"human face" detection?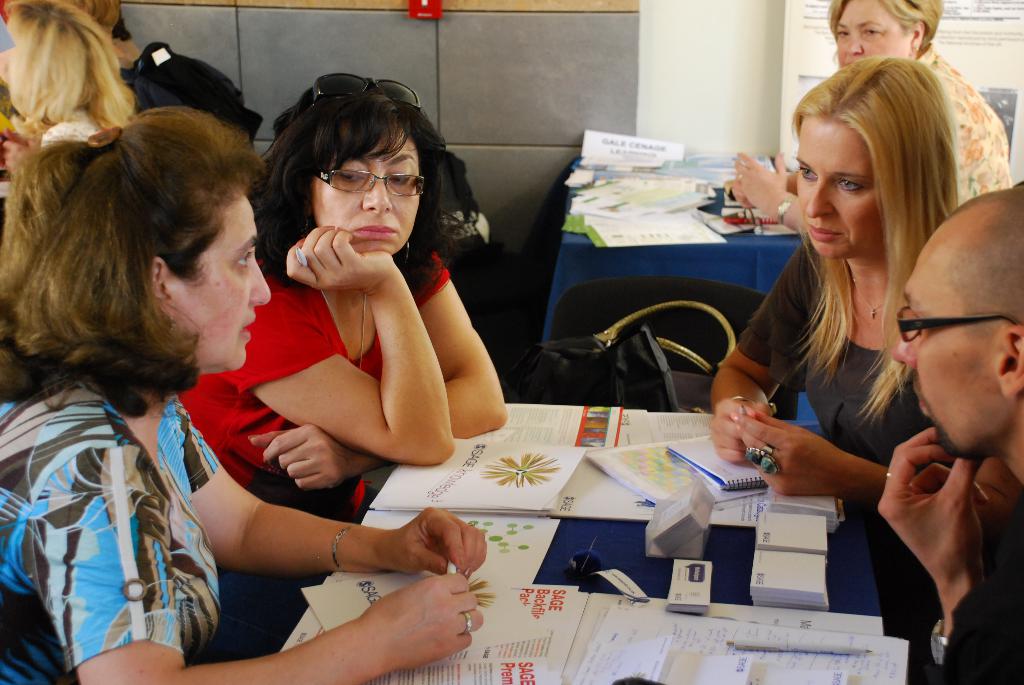
detection(310, 125, 422, 253)
